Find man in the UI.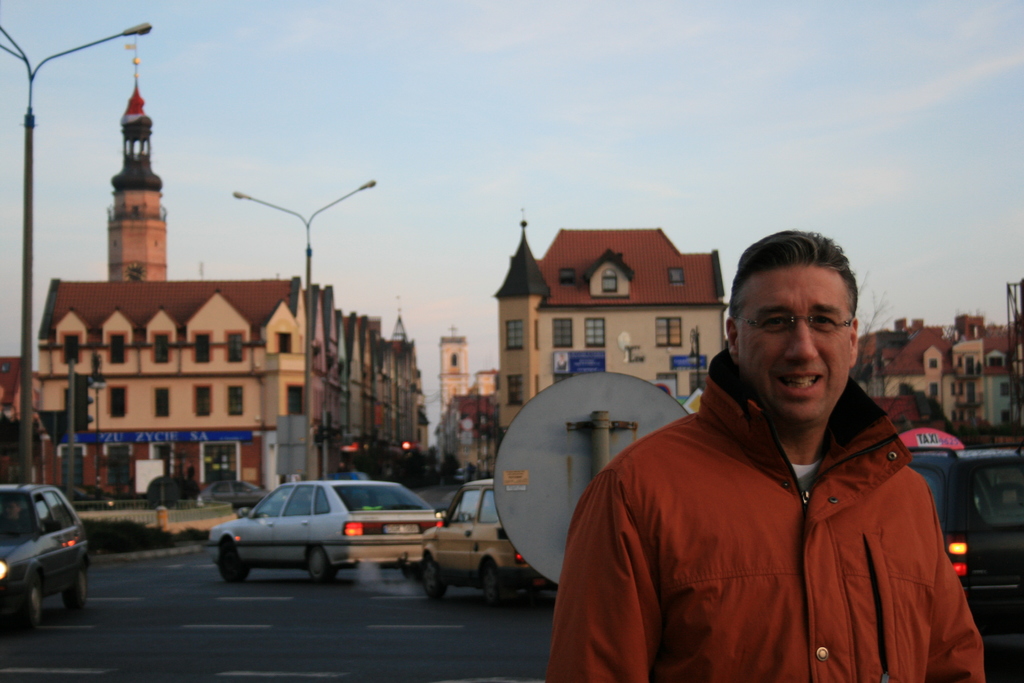
UI element at [x1=543, y1=231, x2=987, y2=682].
